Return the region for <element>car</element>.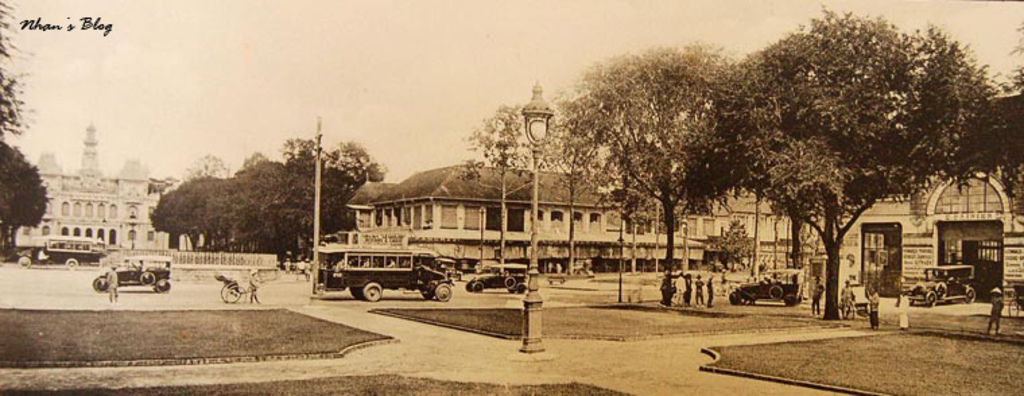
Rect(726, 267, 806, 306).
